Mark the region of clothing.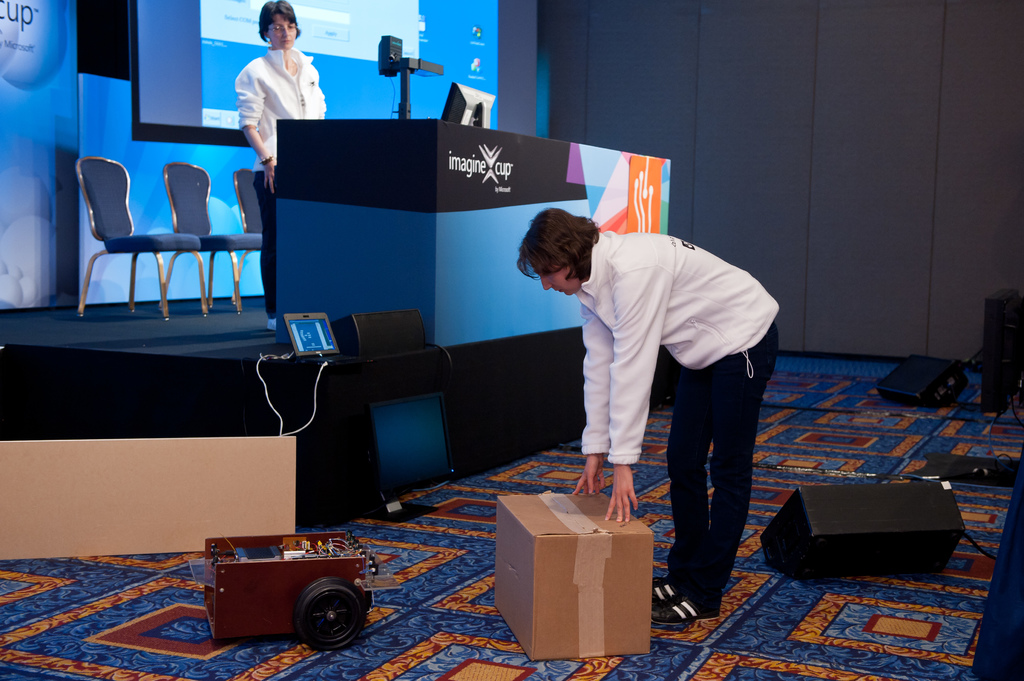
Region: <box>582,220,777,593</box>.
